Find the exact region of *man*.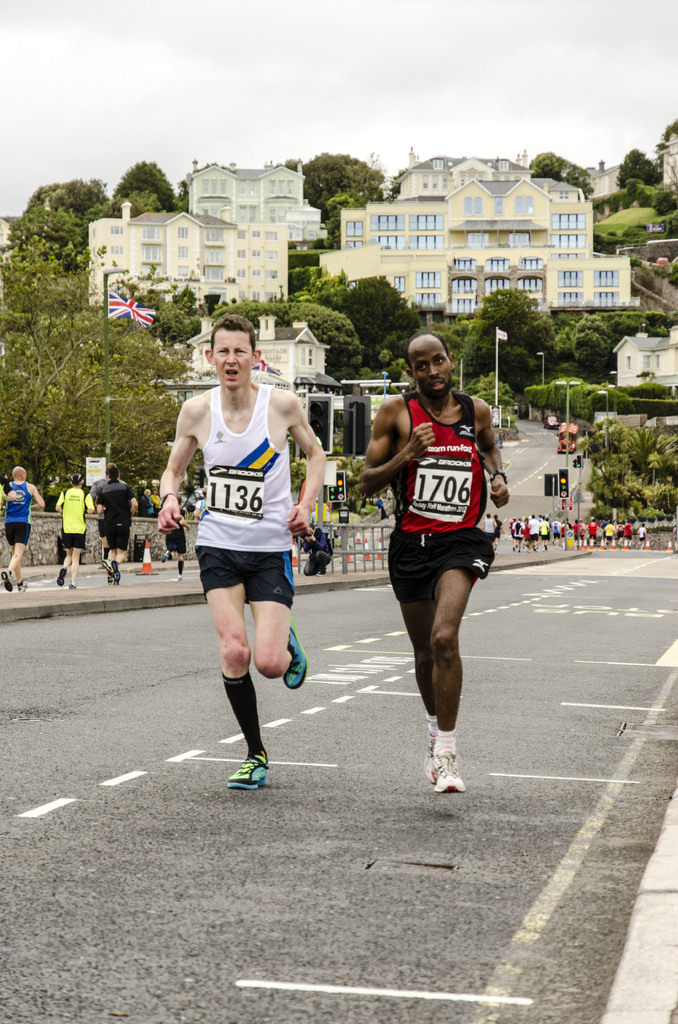
Exact region: 176/326/317/798.
